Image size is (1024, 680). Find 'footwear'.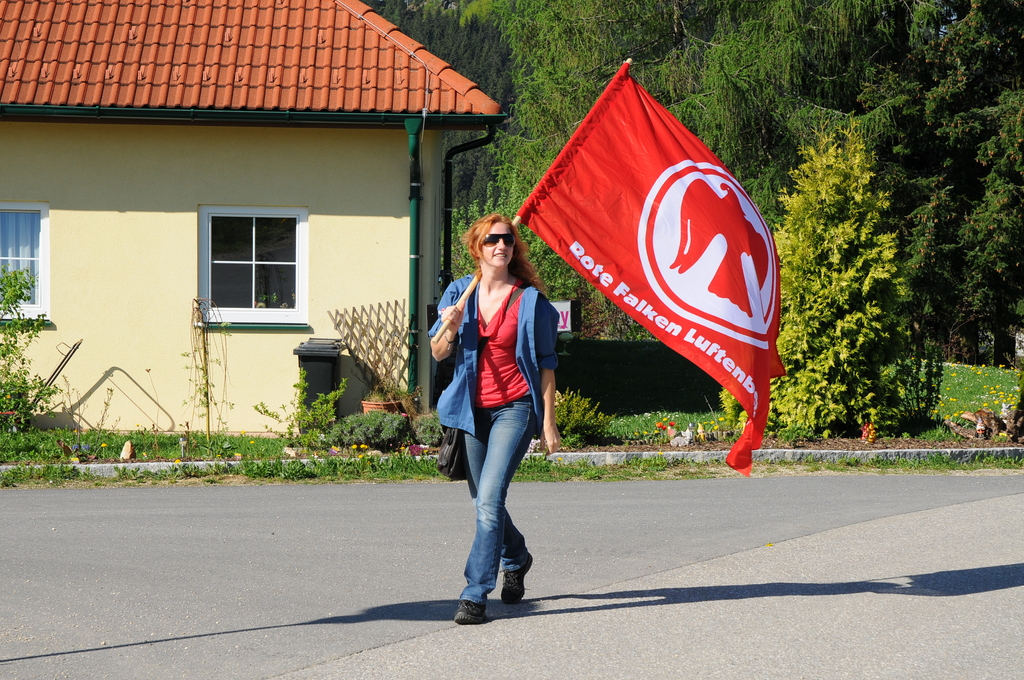
<box>452,601,488,627</box>.
